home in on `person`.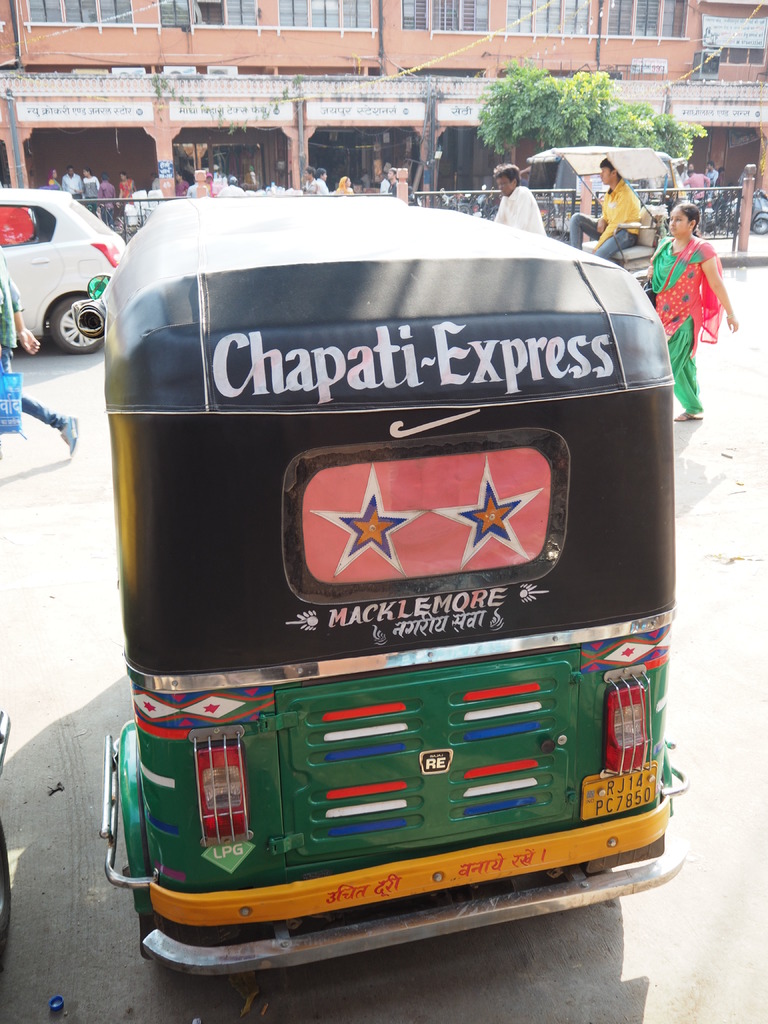
Homed in at (left=638, top=200, right=731, bottom=412).
